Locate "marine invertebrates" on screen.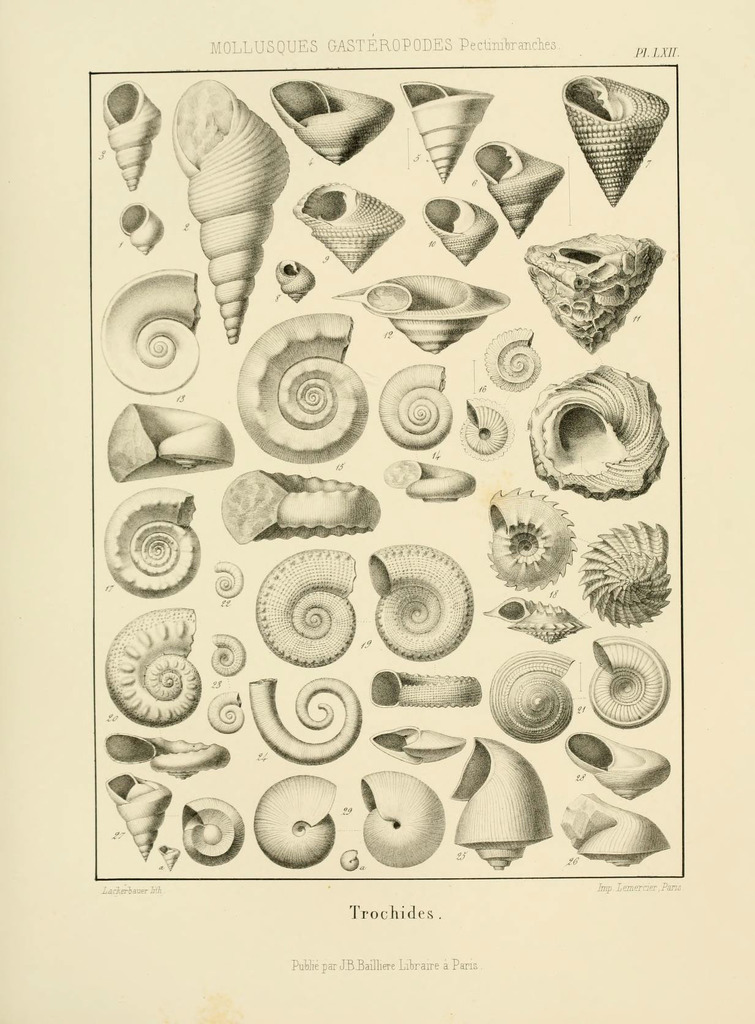
On screen at pyautogui.locateOnScreen(478, 646, 579, 742).
